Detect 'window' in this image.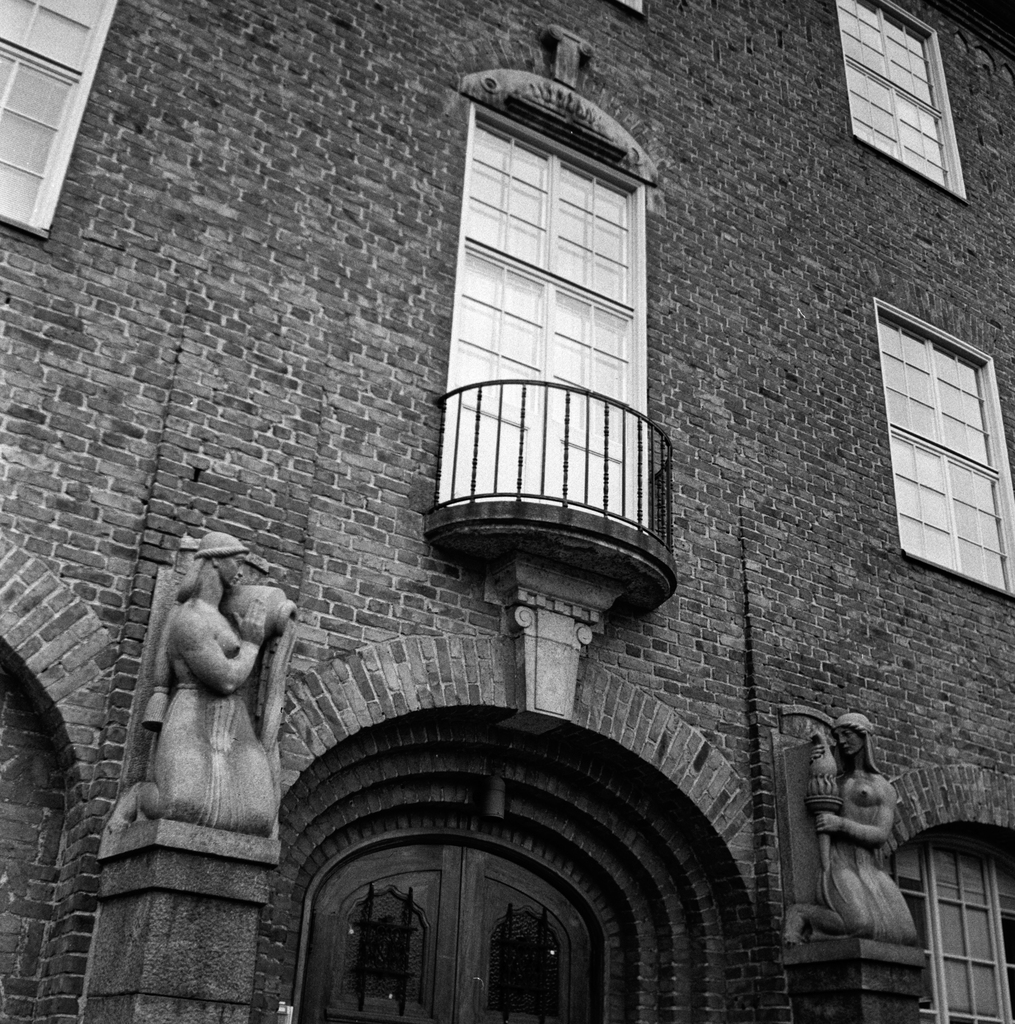
Detection: box(871, 296, 1014, 600).
